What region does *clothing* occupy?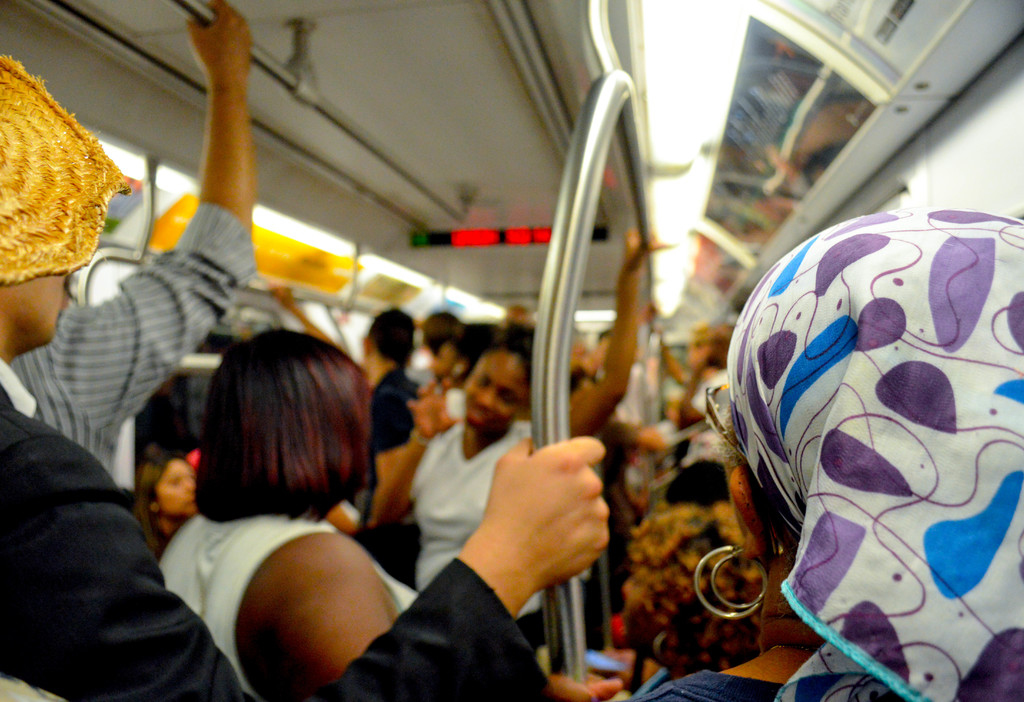
6,356,261,701.
